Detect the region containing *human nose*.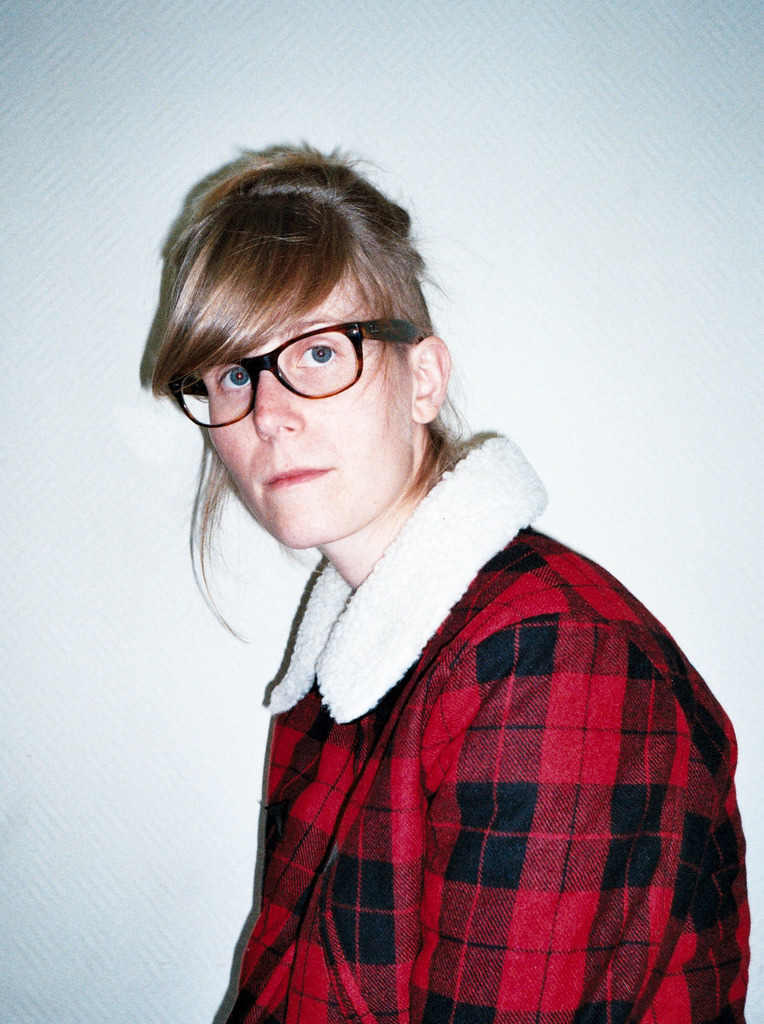
x1=253 y1=366 x2=304 y2=439.
